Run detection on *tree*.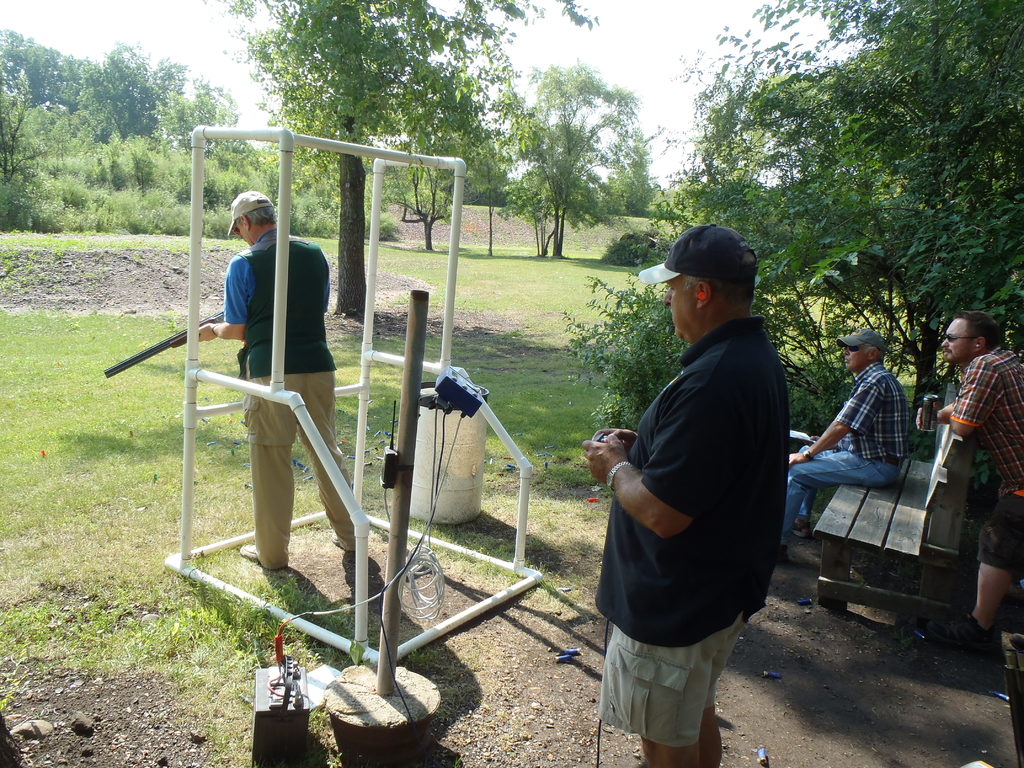
Result: [218, 0, 599, 311].
